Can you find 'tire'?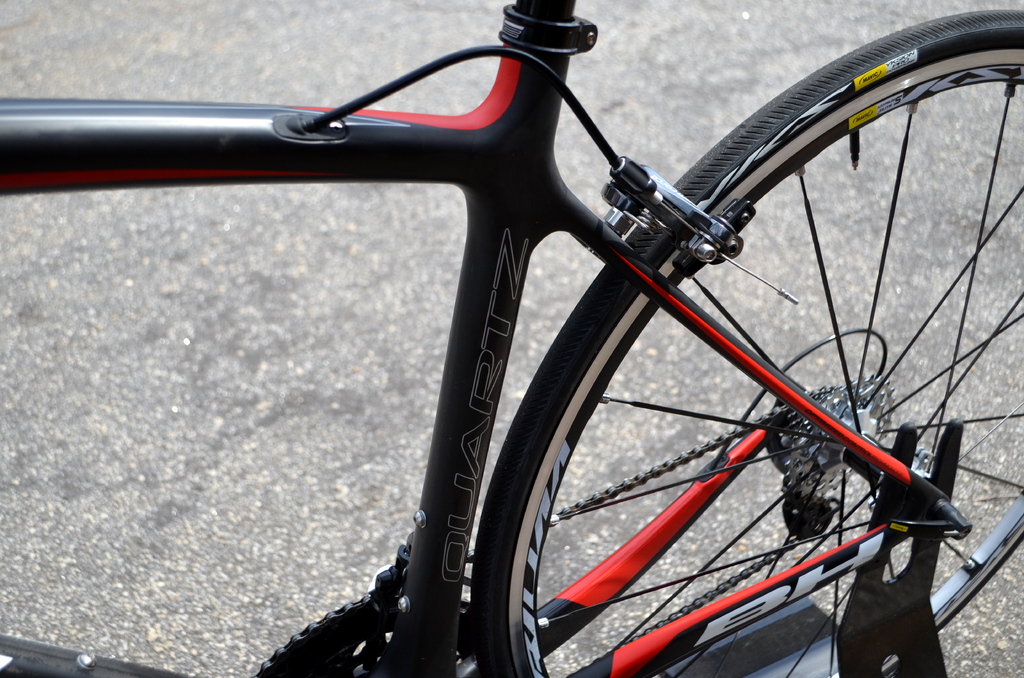
Yes, bounding box: (474,3,1023,677).
